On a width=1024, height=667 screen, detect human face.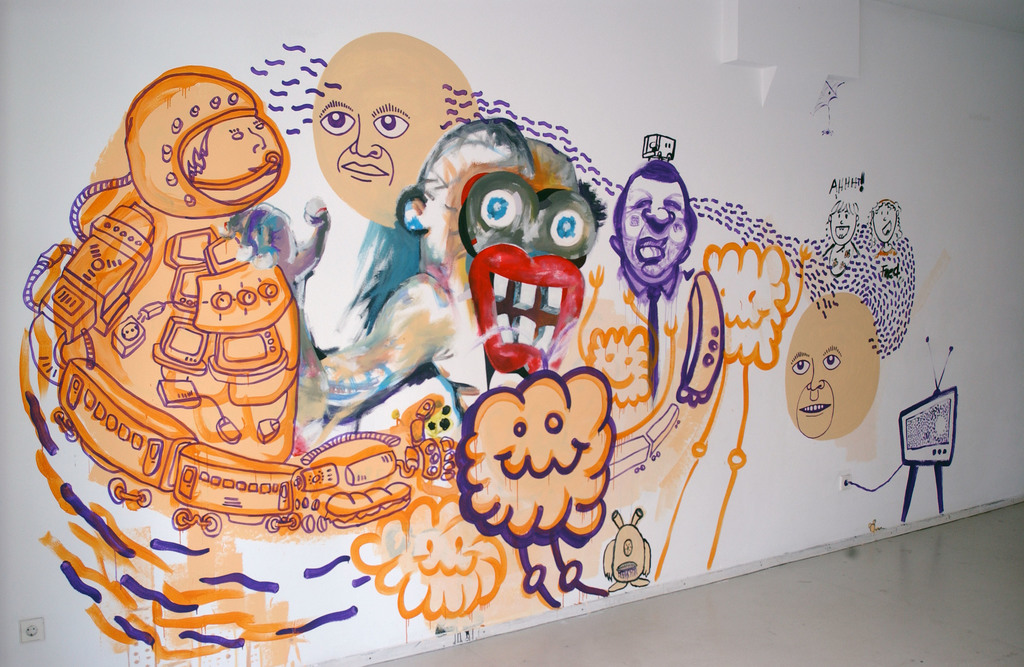
<region>309, 64, 444, 221</region>.
